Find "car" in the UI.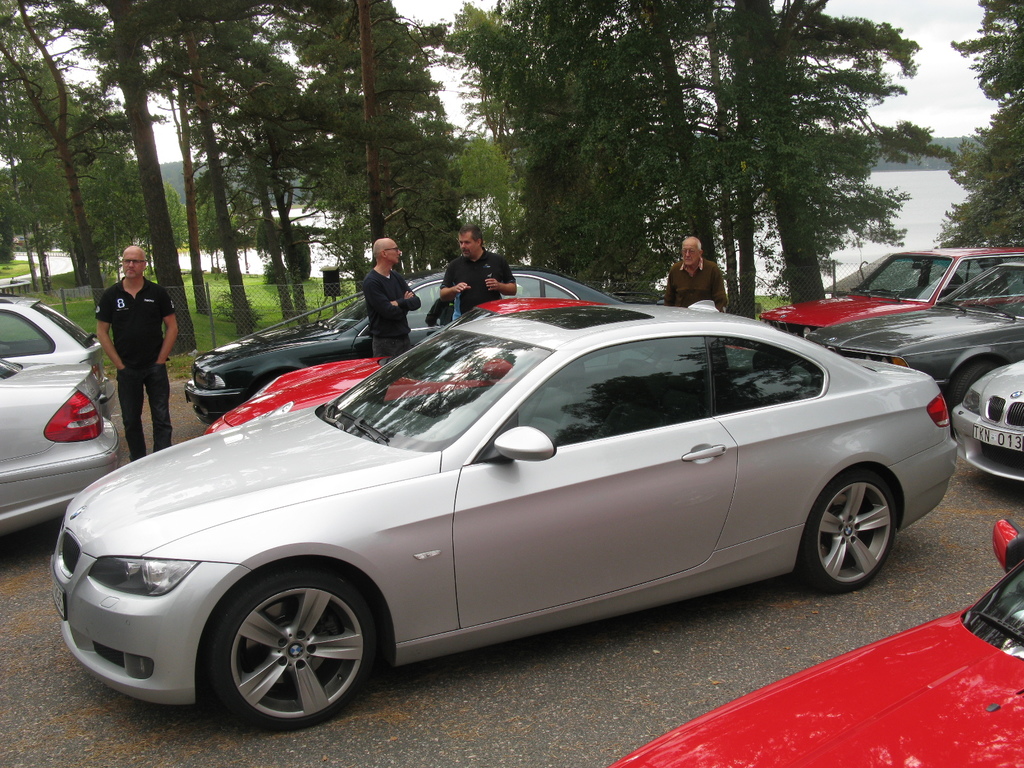
UI element at crop(808, 252, 1023, 406).
